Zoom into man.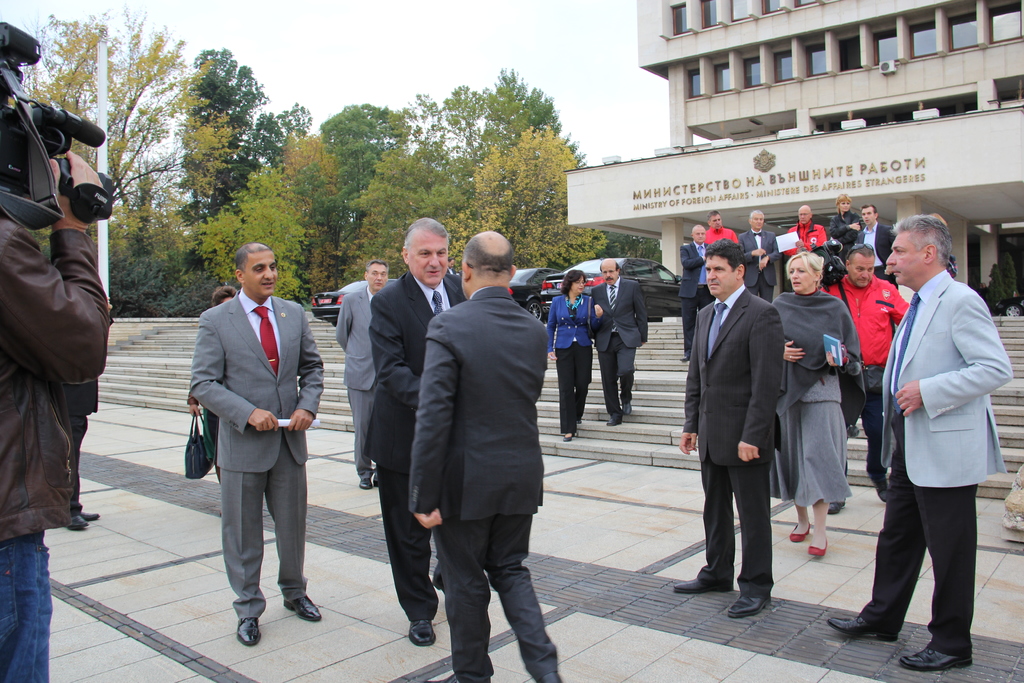
Zoom target: box(407, 231, 568, 682).
